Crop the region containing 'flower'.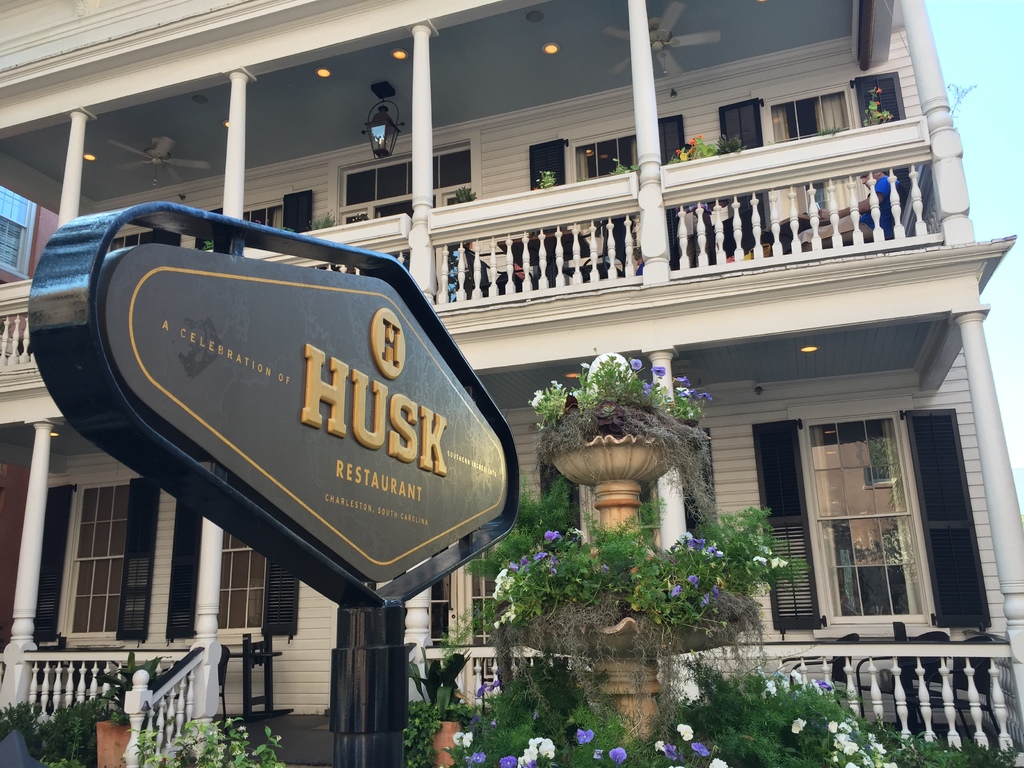
Crop region: [left=644, top=379, right=657, bottom=389].
